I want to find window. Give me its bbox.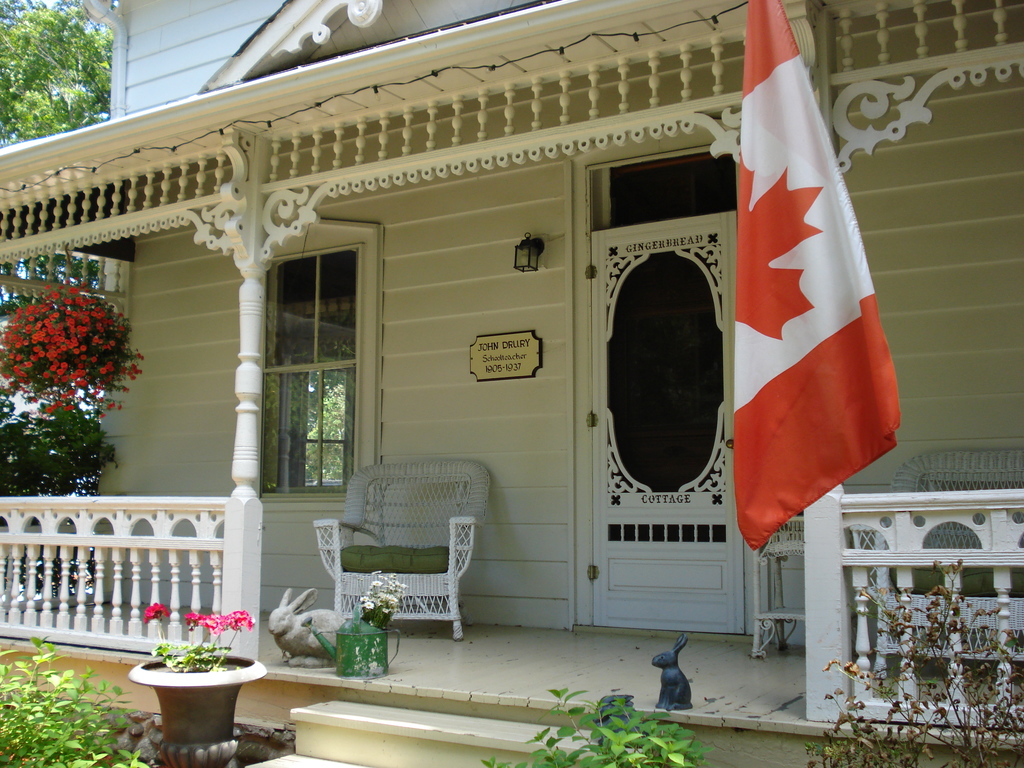
bbox=(261, 244, 359, 500).
